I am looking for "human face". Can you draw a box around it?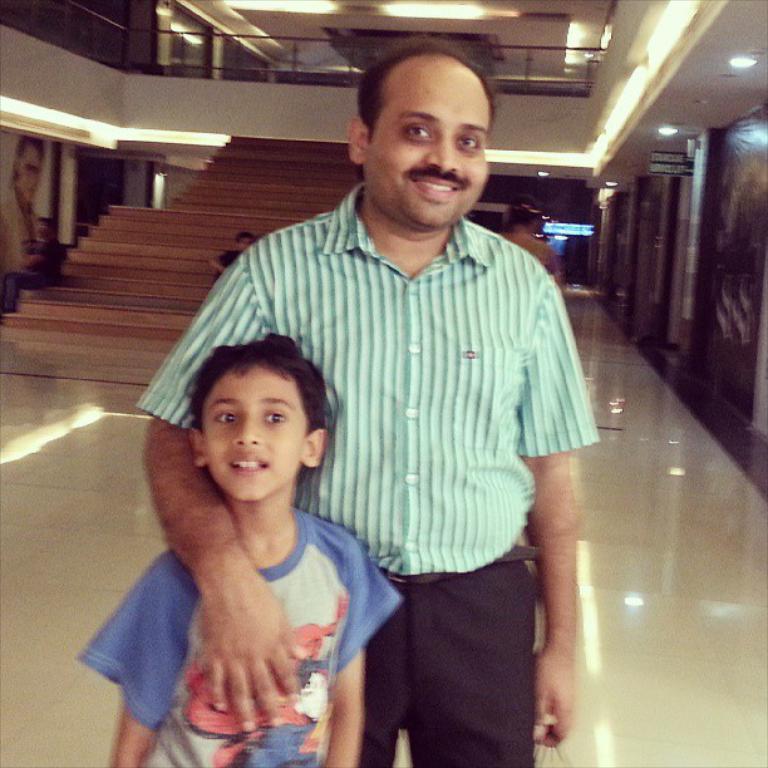
Sure, the bounding box is {"left": 201, "top": 364, "right": 299, "bottom": 501}.
